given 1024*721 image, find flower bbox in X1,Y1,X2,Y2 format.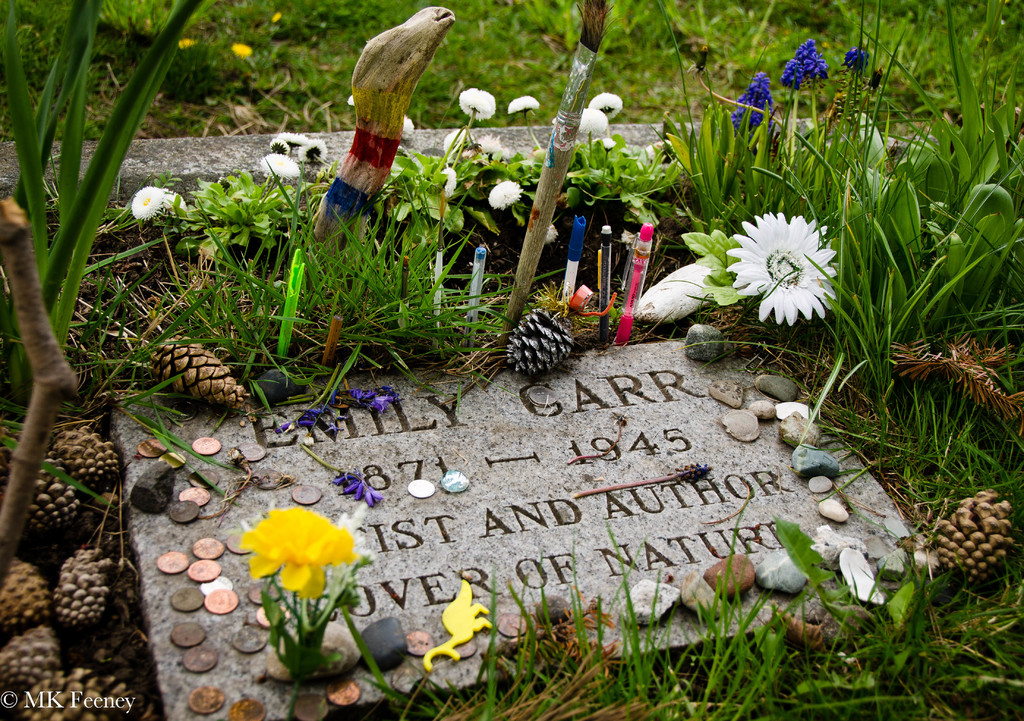
460,86,499,119.
